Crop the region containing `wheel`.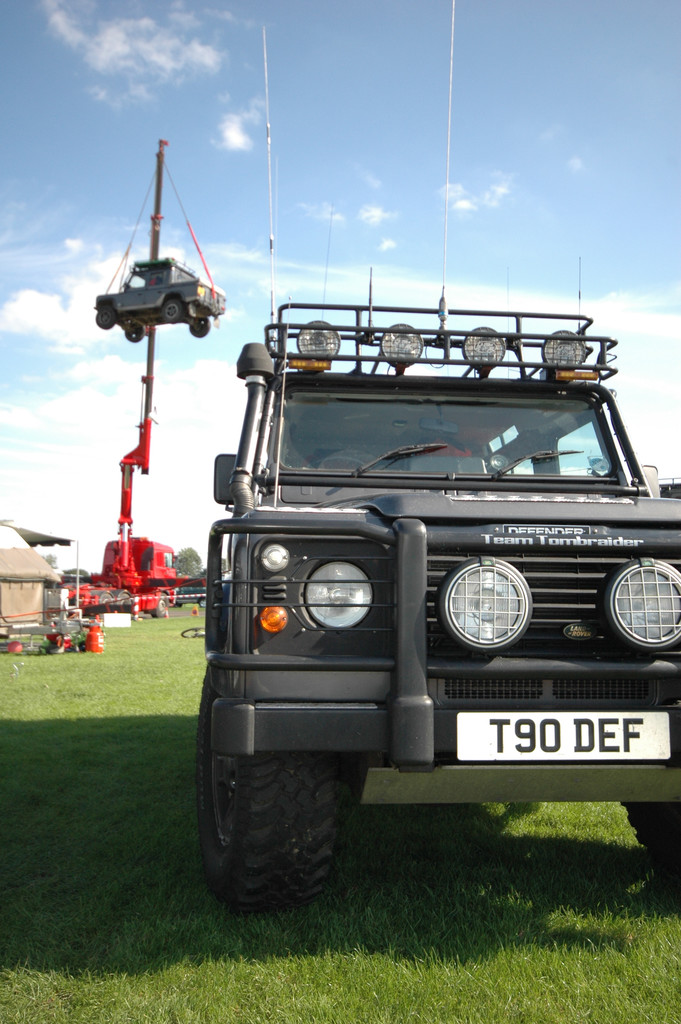
Crop region: box(95, 306, 116, 331).
